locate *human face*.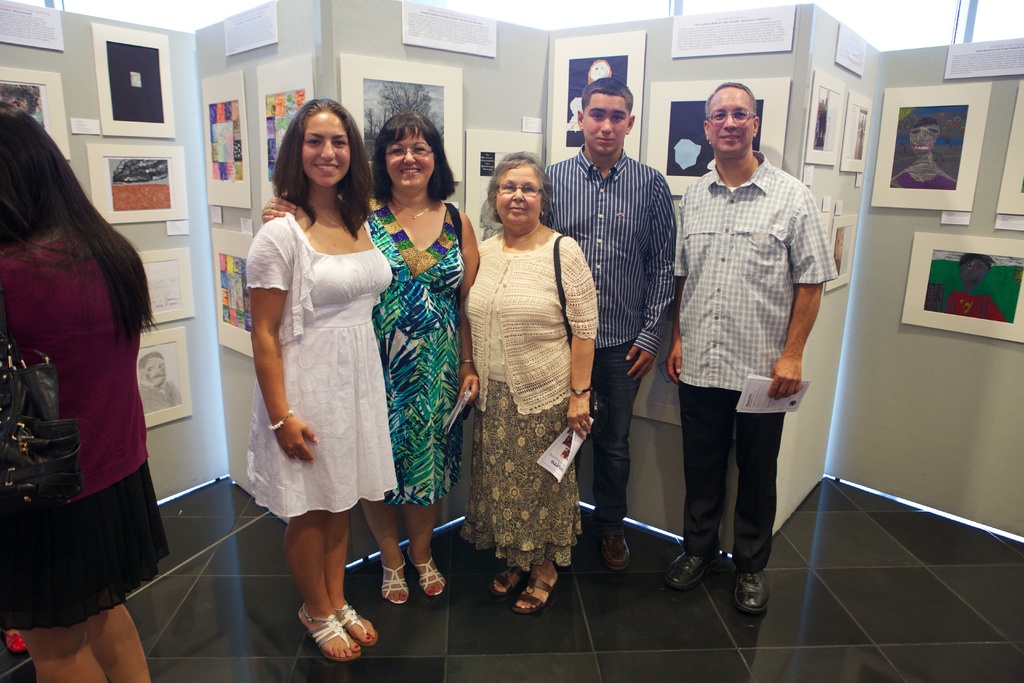
Bounding box: (x1=493, y1=172, x2=545, y2=229).
